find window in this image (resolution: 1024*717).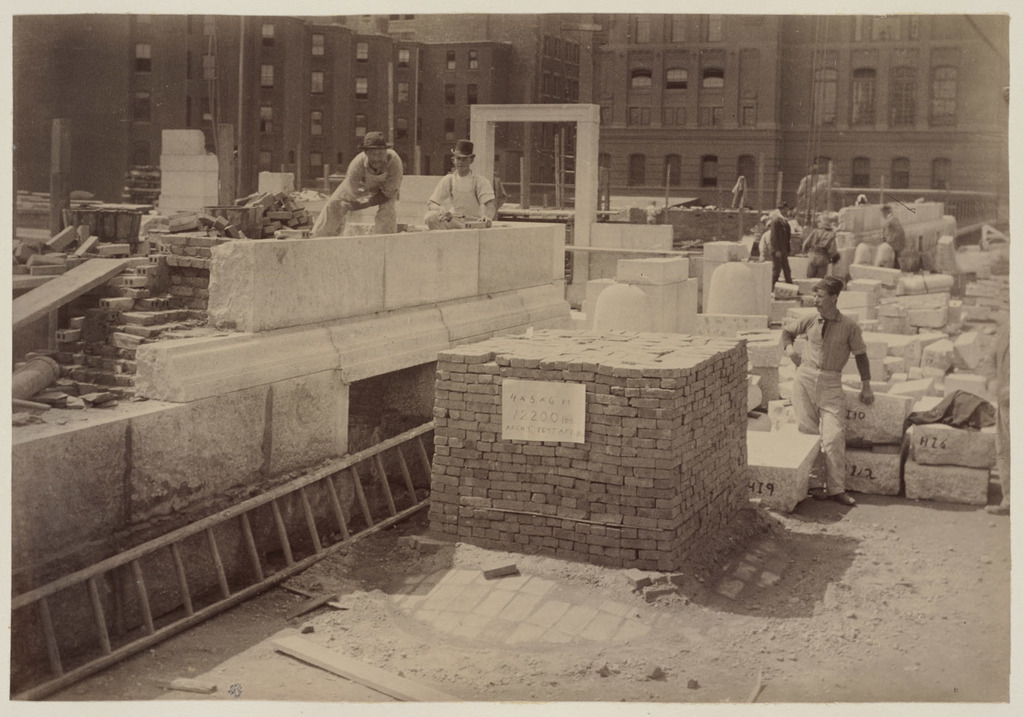
left=349, top=77, right=366, bottom=99.
